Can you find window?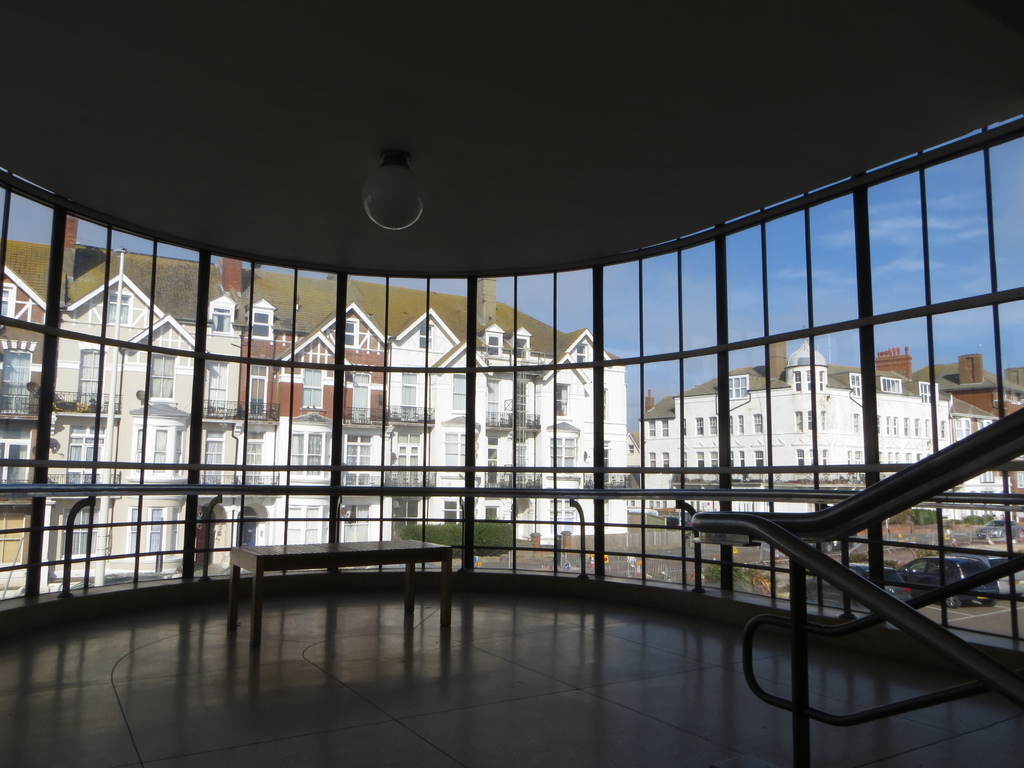
Yes, bounding box: crop(513, 337, 527, 358).
